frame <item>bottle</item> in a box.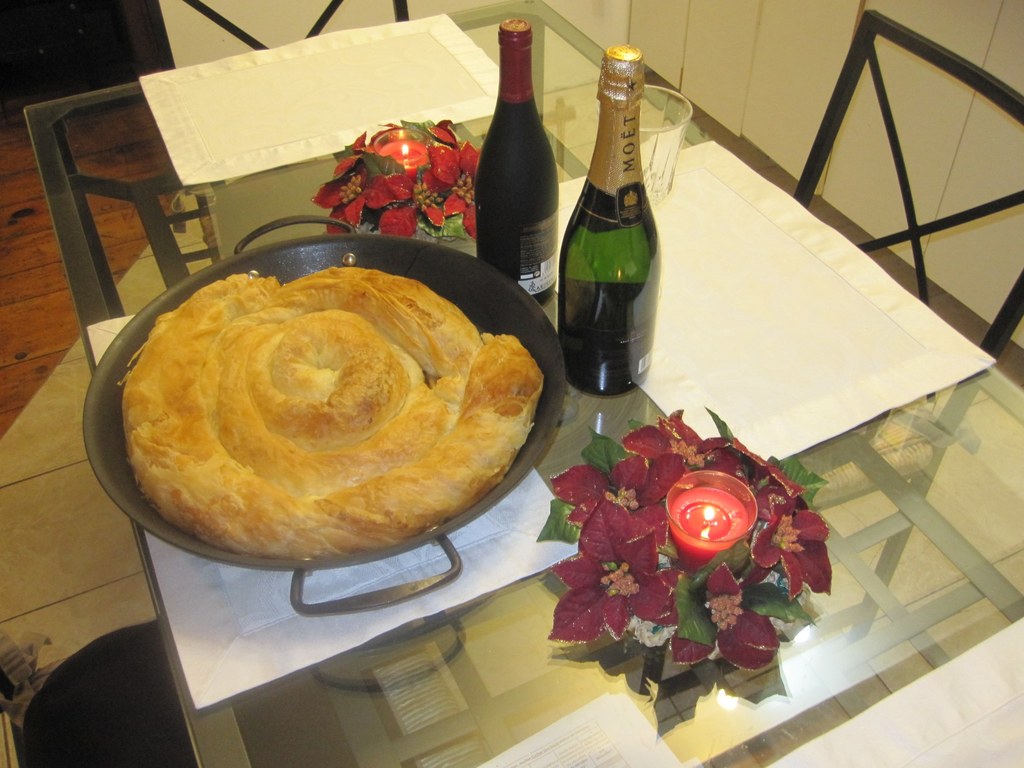
554:61:663:399.
